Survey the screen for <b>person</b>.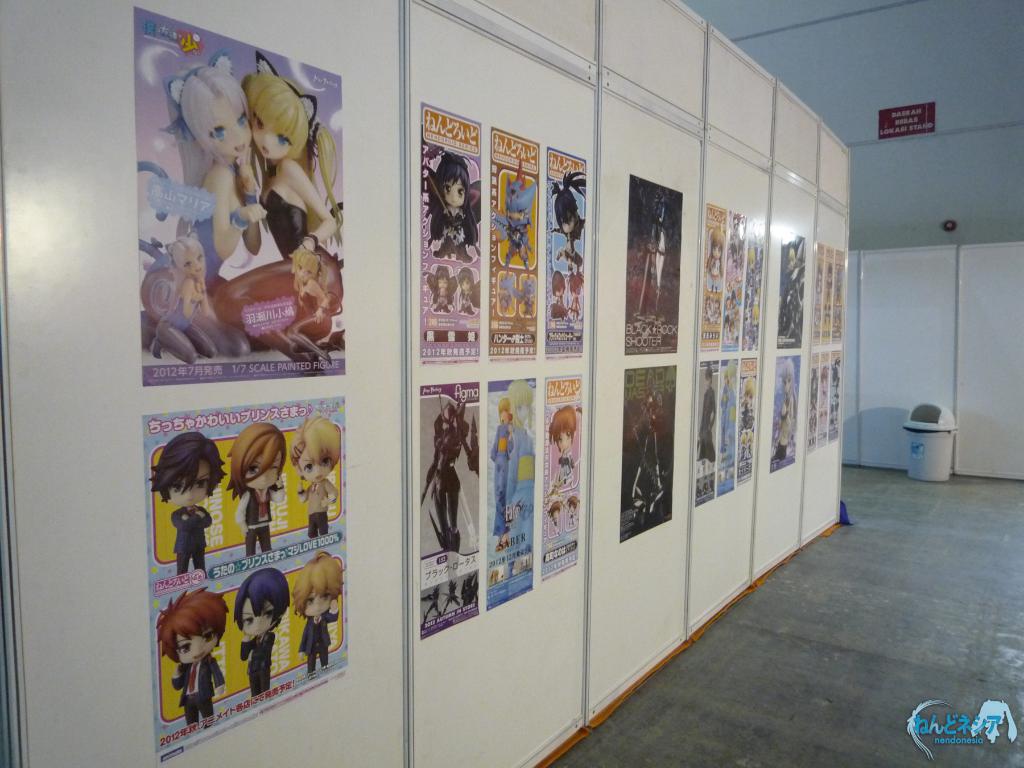
Survey found: (426, 155, 483, 264).
